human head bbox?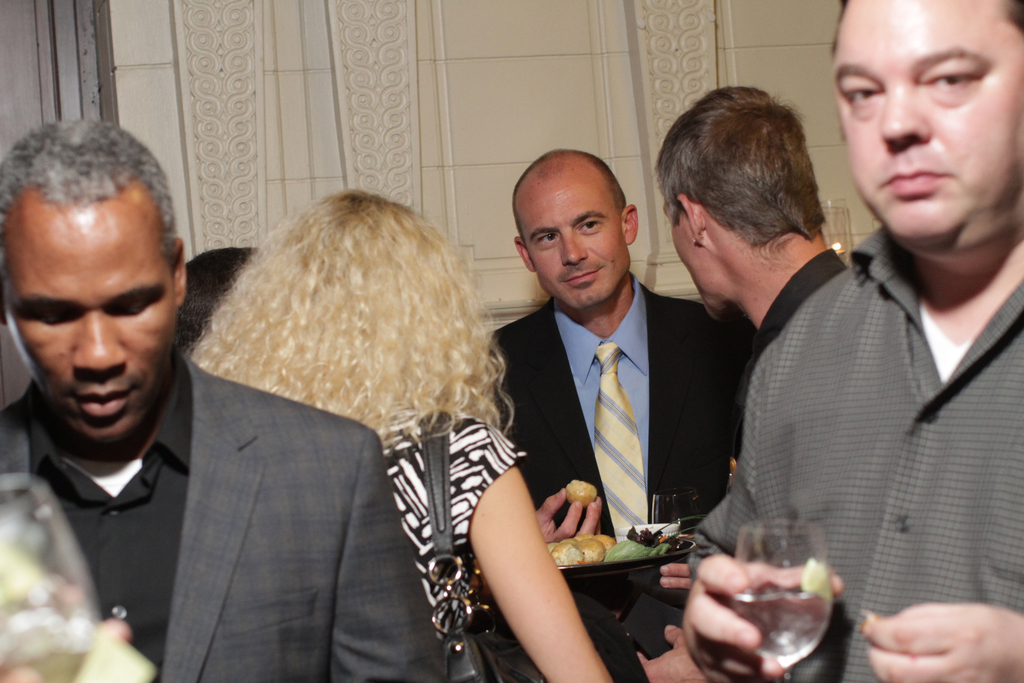
bbox(259, 190, 473, 420)
